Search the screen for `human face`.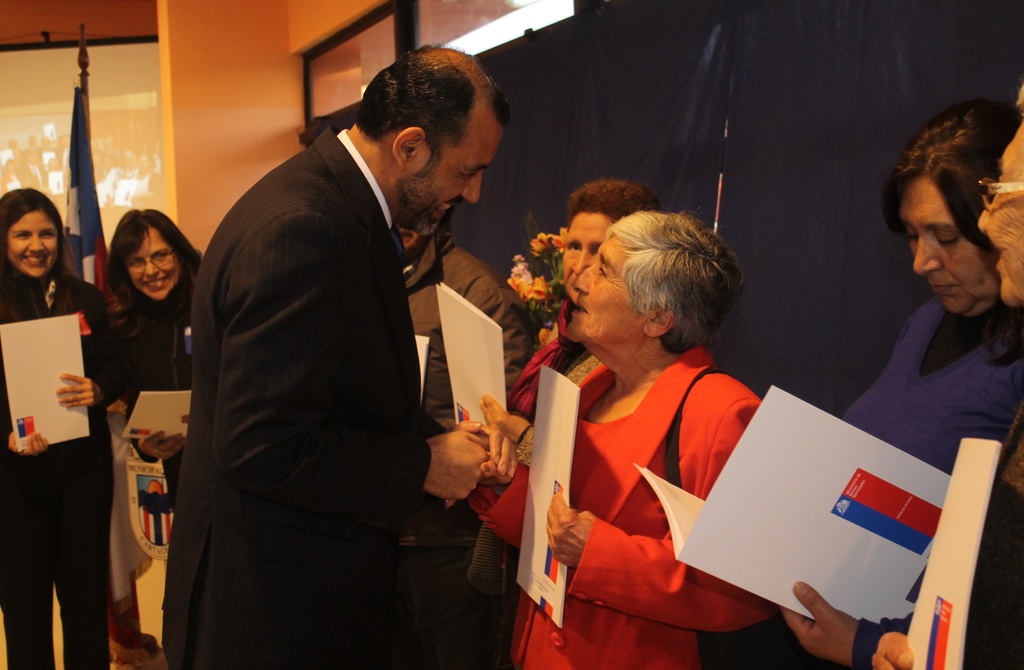
Found at [x1=893, y1=182, x2=991, y2=312].
